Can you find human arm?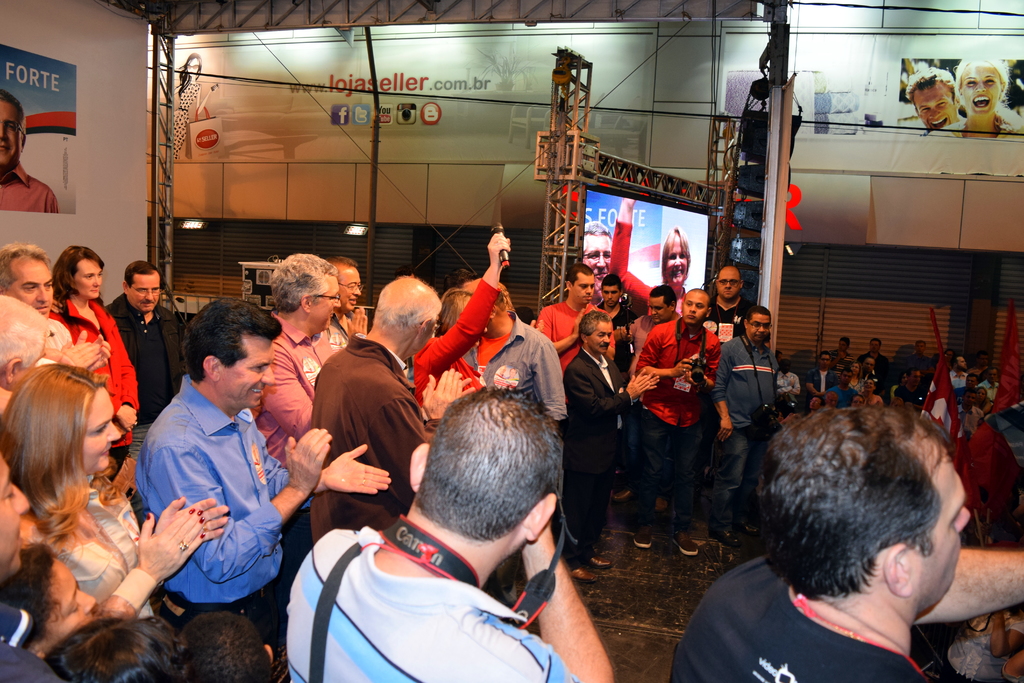
Yes, bounding box: x1=612 y1=197 x2=660 y2=313.
